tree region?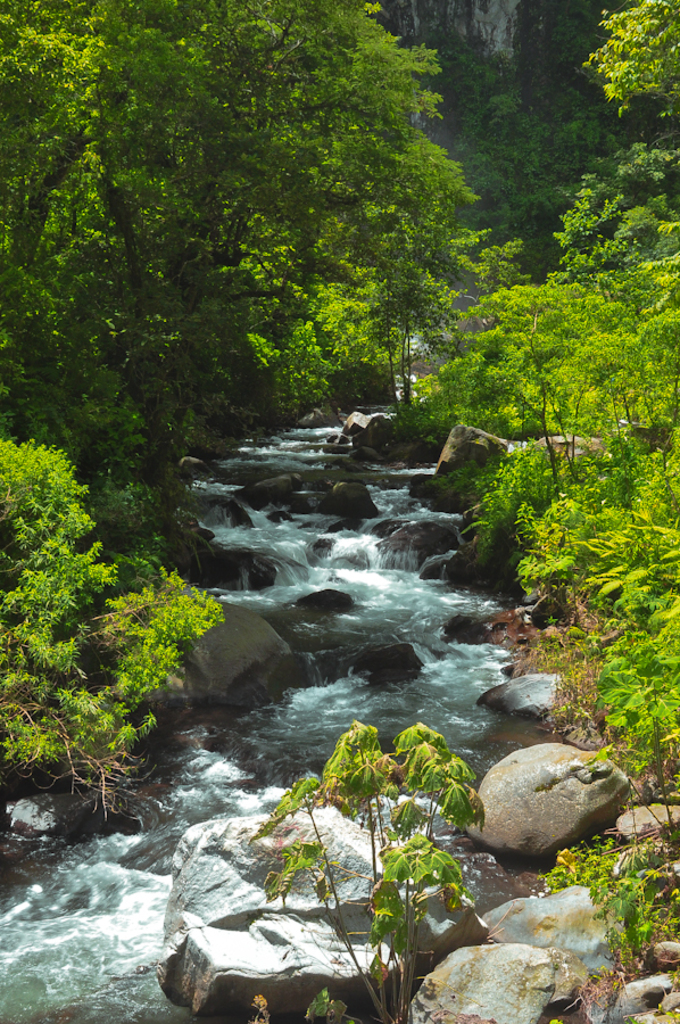
<box>438,266,642,539</box>
